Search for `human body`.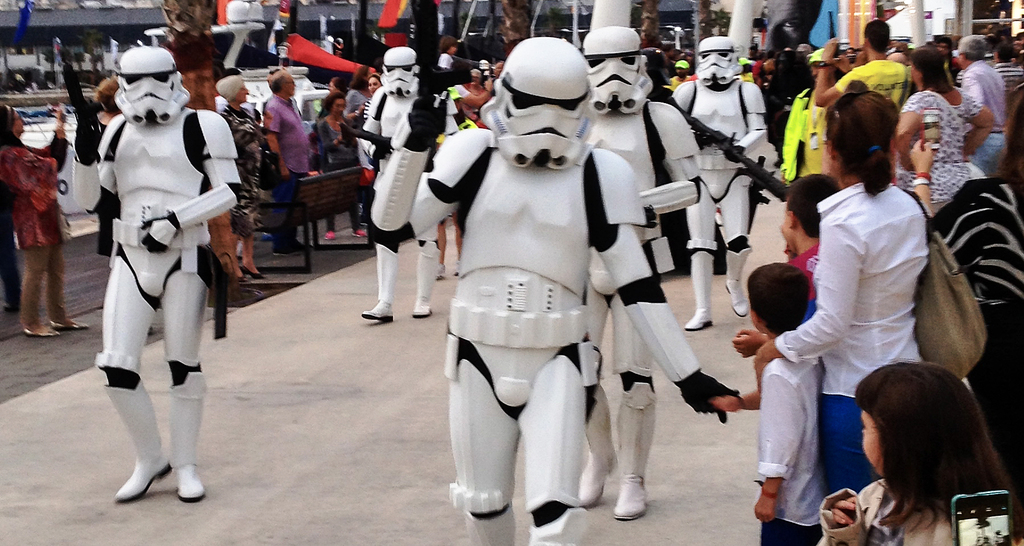
Found at select_region(312, 110, 365, 241).
